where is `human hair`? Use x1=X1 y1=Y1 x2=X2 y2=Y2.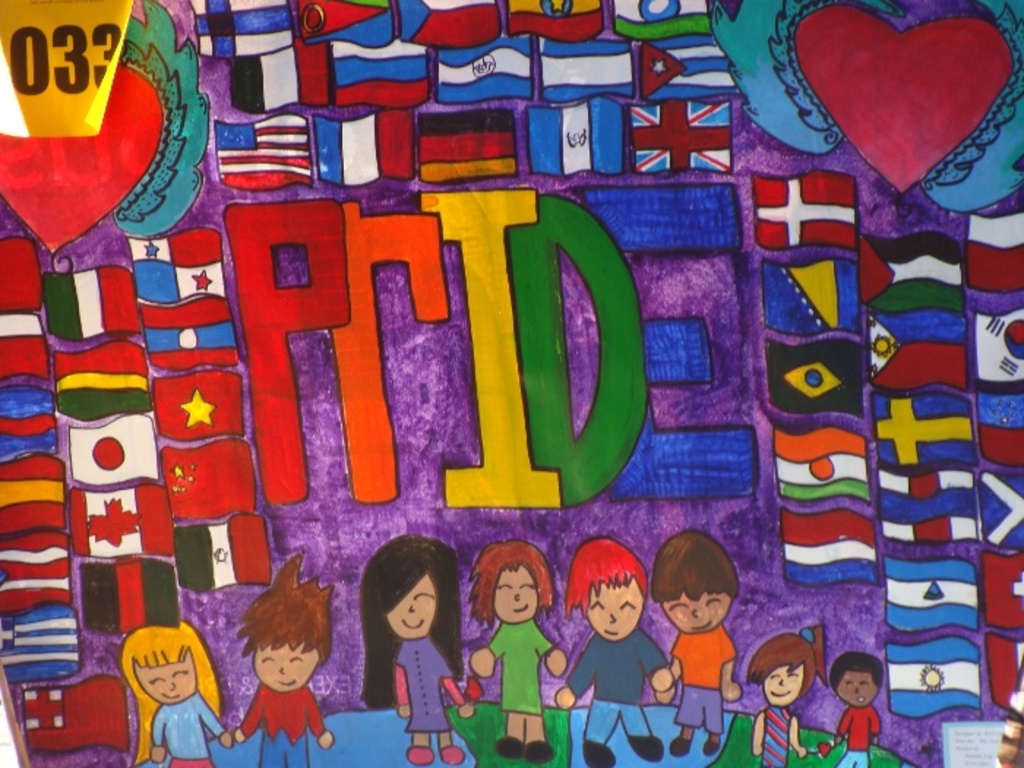
x1=652 y1=527 x2=739 y2=604.
